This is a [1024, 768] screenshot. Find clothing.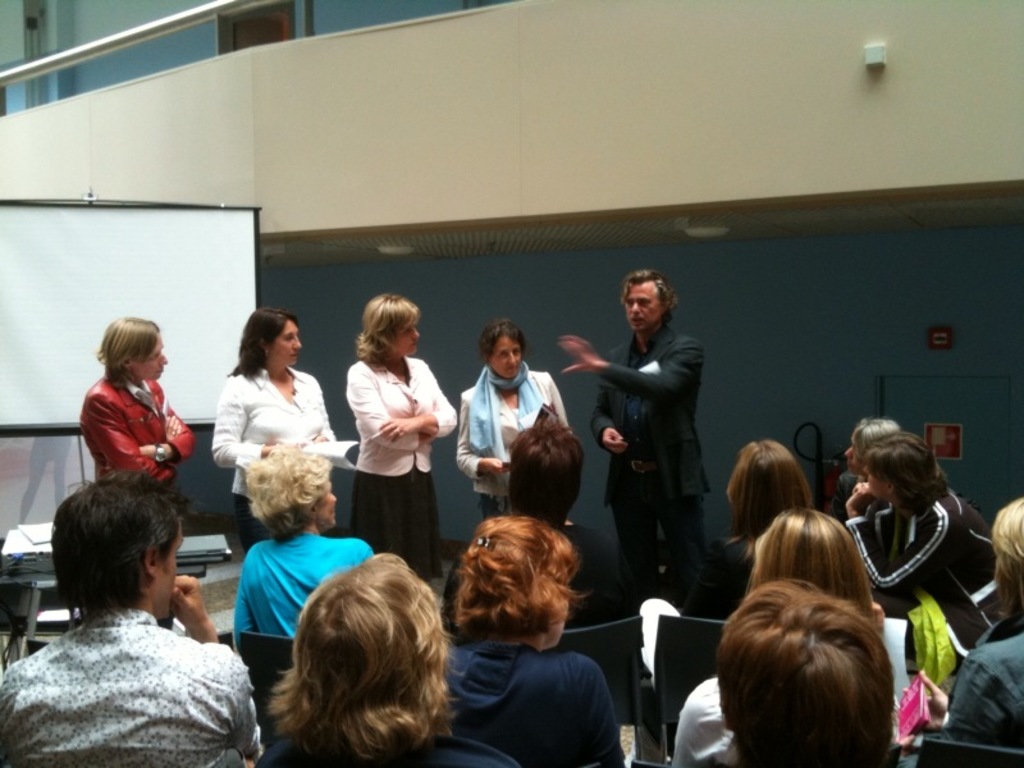
Bounding box: <box>453,631,622,767</box>.
